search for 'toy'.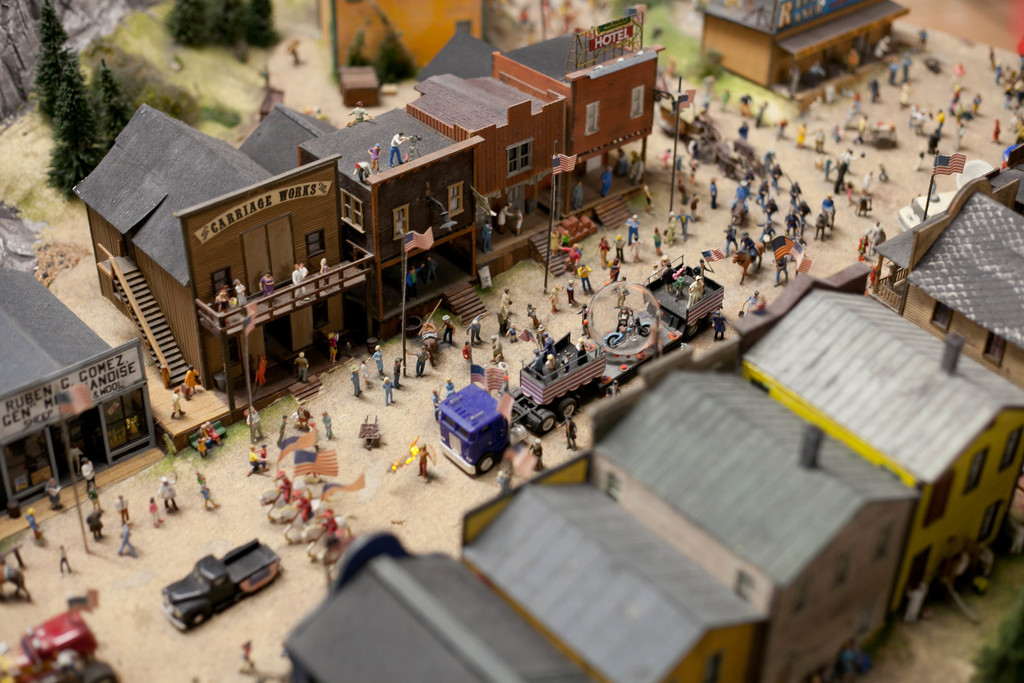
Found at 546:335:558:360.
